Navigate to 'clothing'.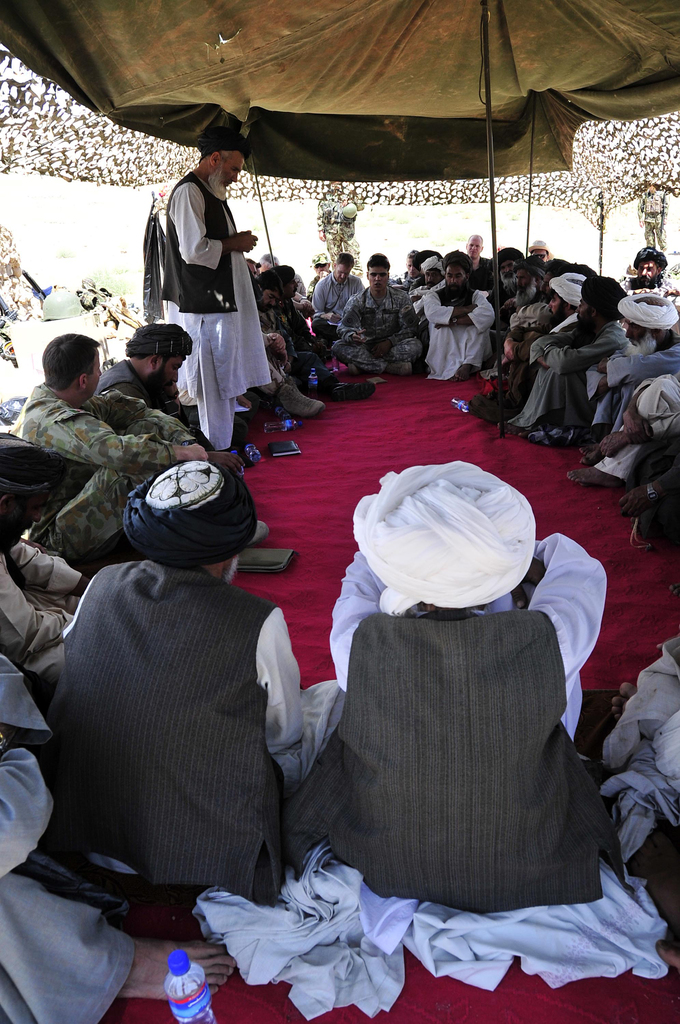
Navigation target: pyautogui.locateOnScreen(0, 641, 133, 1023).
